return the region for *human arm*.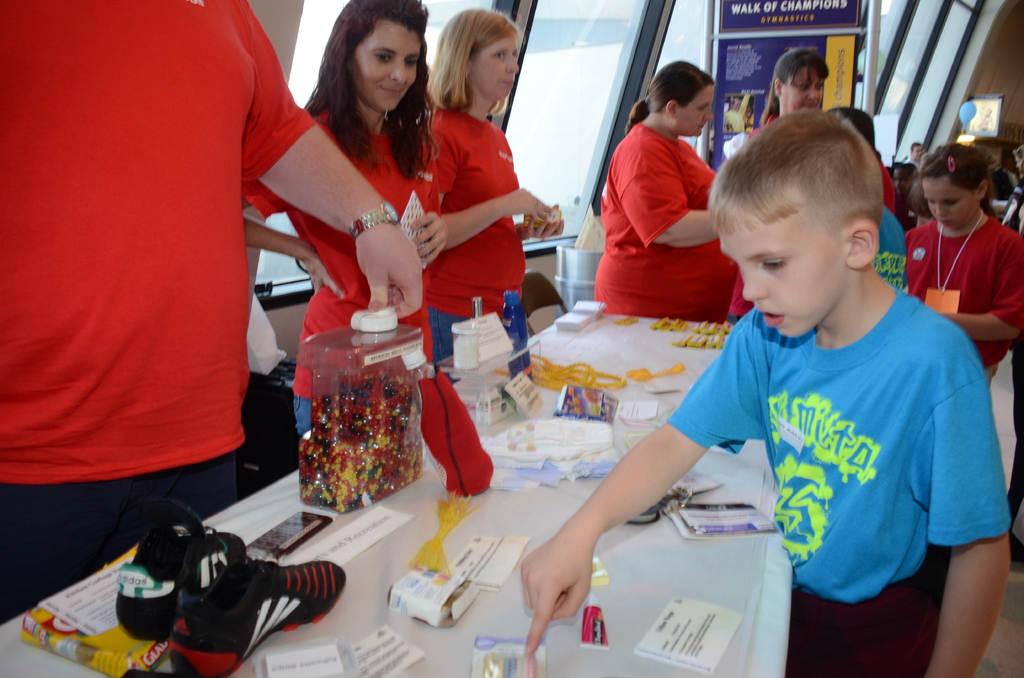
955 248 1023 364.
